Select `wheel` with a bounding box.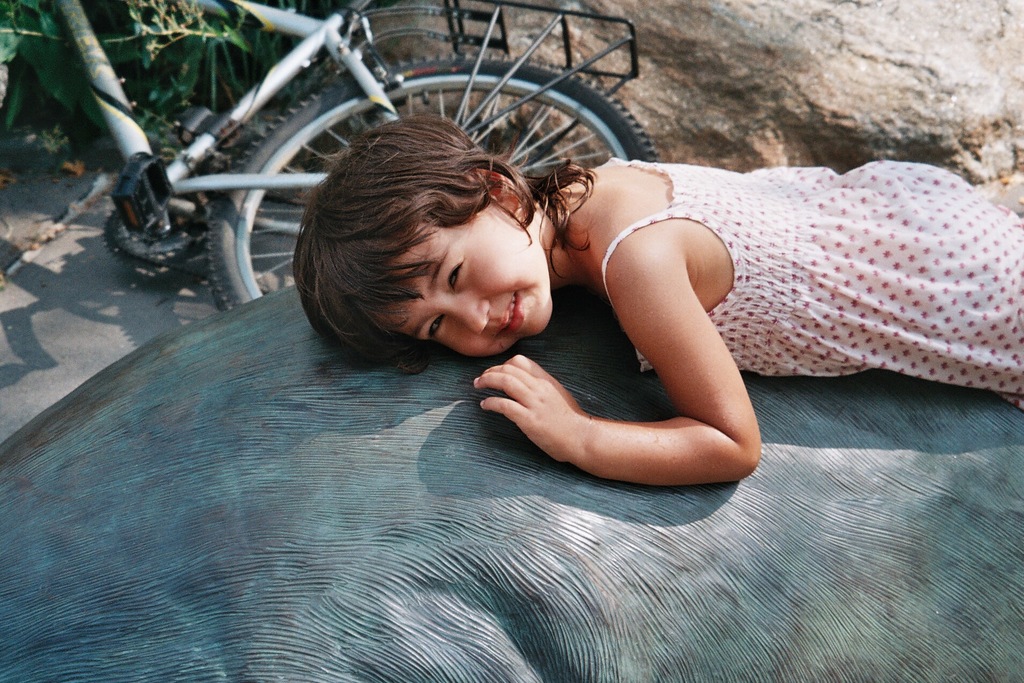
99:162:219:267.
